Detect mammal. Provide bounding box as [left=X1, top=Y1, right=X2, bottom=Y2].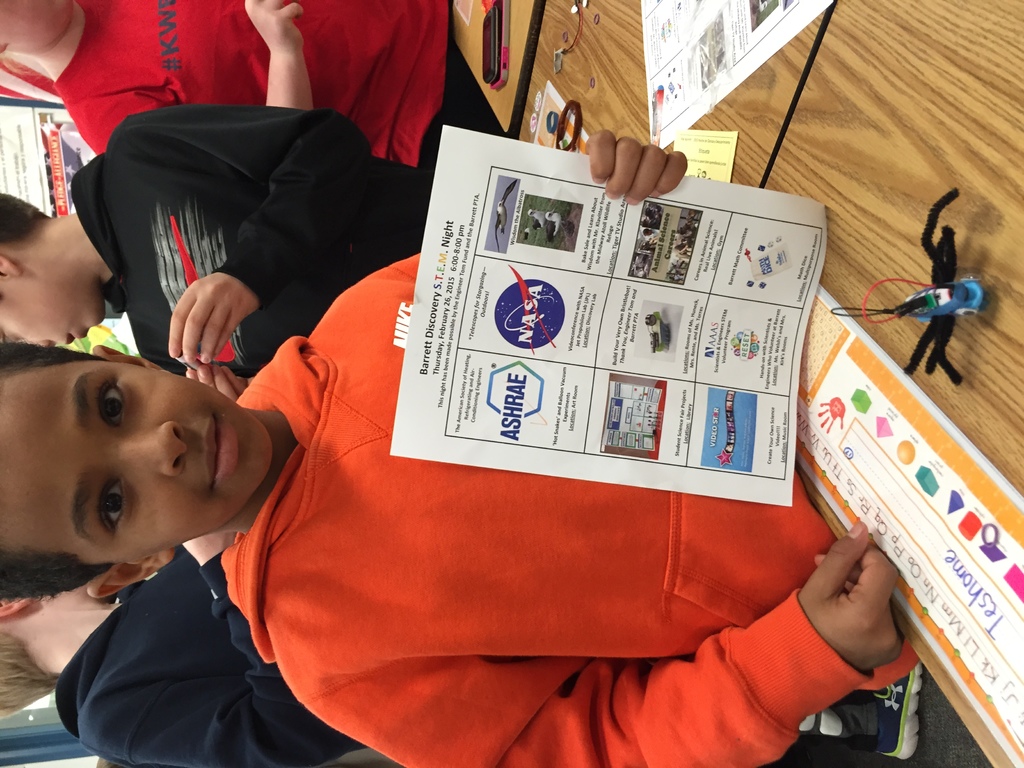
[left=0, top=108, right=437, bottom=407].
